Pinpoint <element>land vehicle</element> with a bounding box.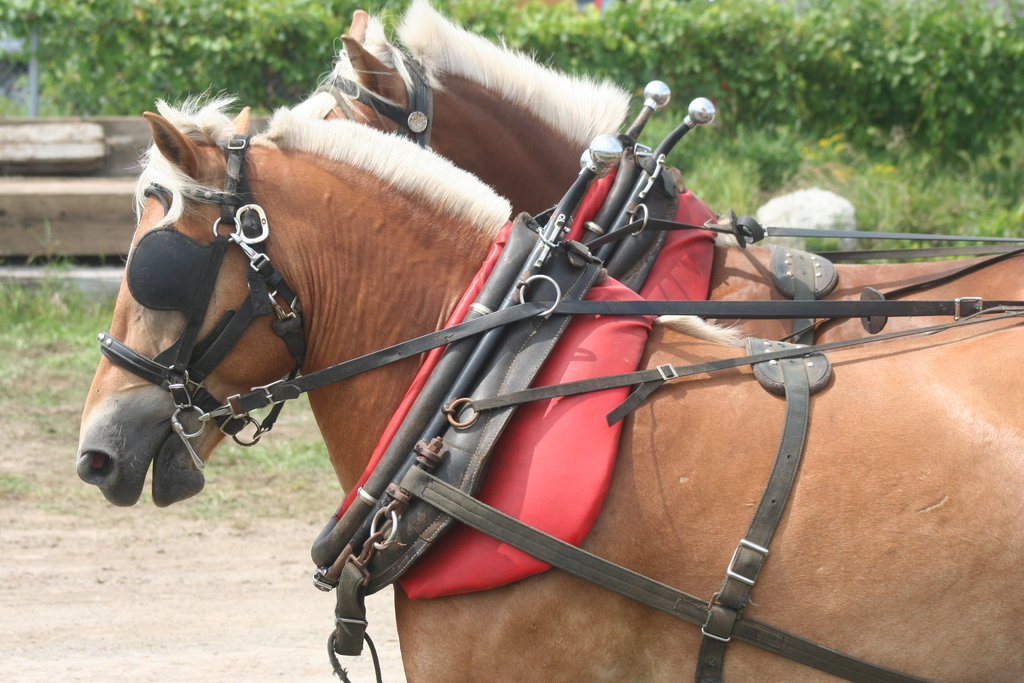
(47, 65, 1012, 662).
